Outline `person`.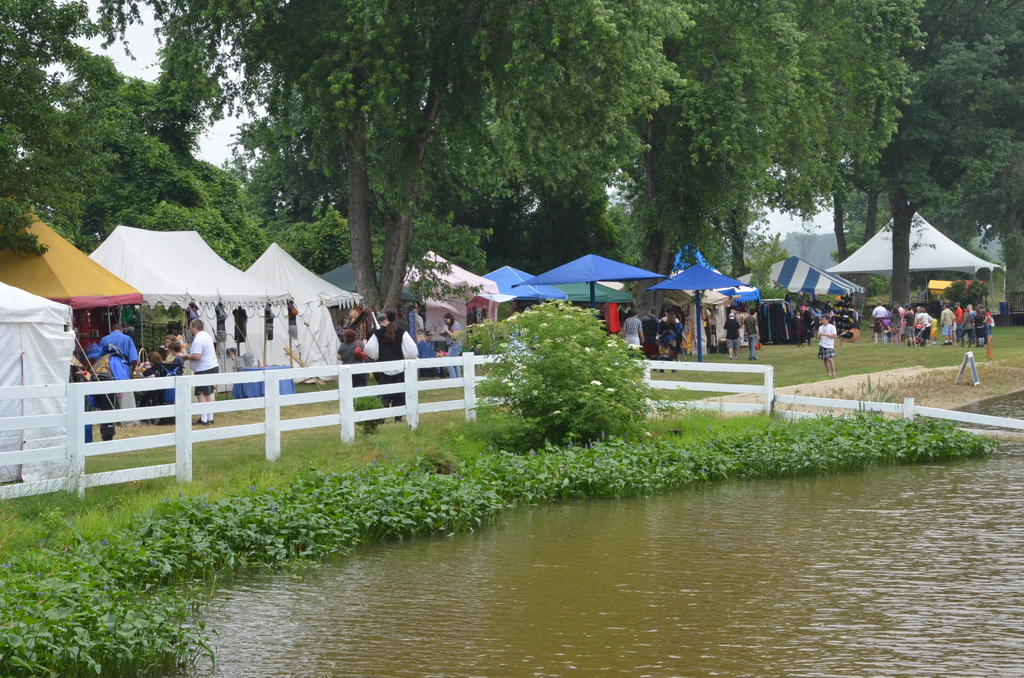
Outline: (x1=639, y1=307, x2=664, y2=356).
